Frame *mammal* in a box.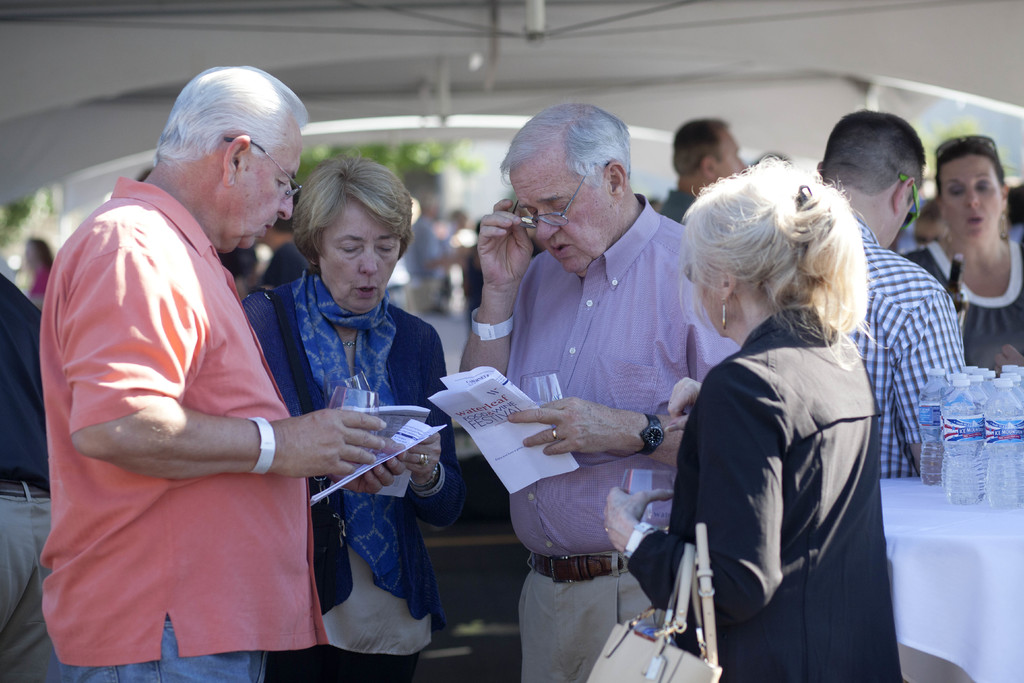
{"x1": 456, "y1": 97, "x2": 745, "y2": 682}.
